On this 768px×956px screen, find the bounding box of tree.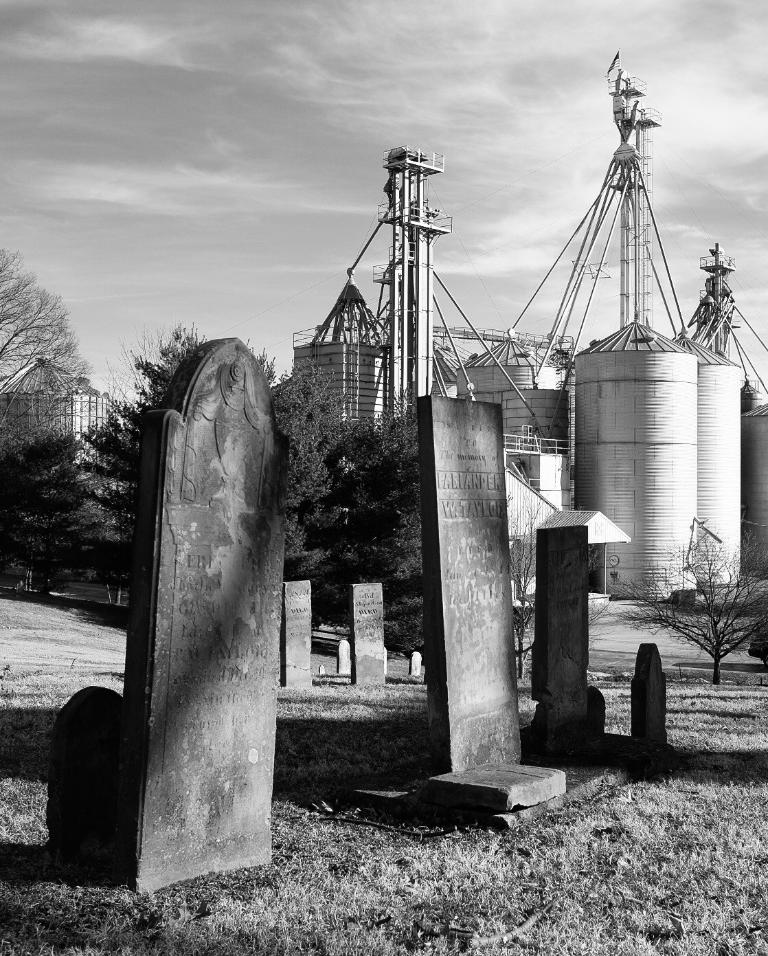
Bounding box: box(0, 235, 95, 432).
